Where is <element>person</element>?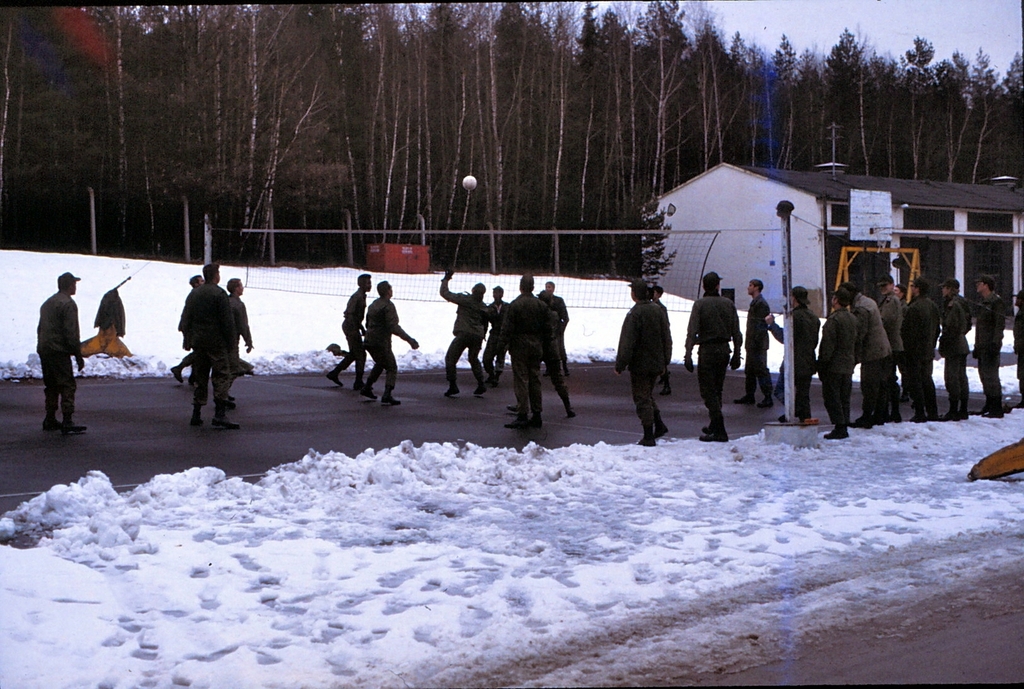
{"x1": 876, "y1": 276, "x2": 904, "y2": 420}.
